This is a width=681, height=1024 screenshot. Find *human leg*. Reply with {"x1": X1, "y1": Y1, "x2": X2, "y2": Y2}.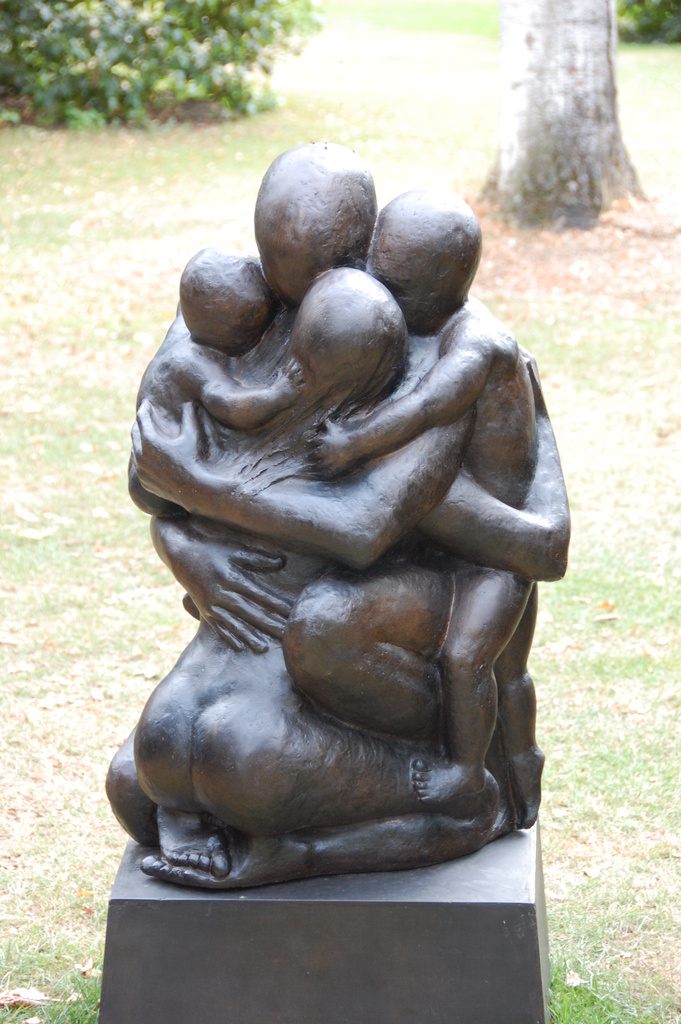
{"x1": 284, "y1": 545, "x2": 441, "y2": 701}.
